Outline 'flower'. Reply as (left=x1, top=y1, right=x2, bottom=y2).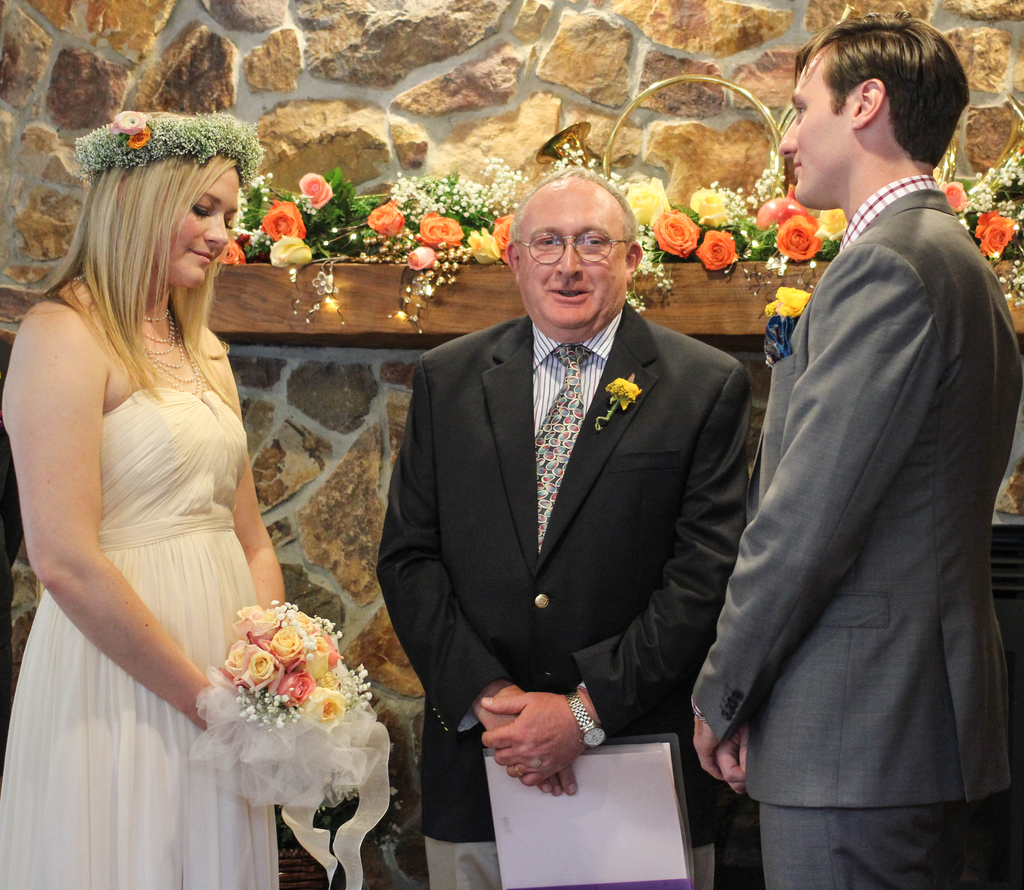
(left=761, top=284, right=817, bottom=322).
